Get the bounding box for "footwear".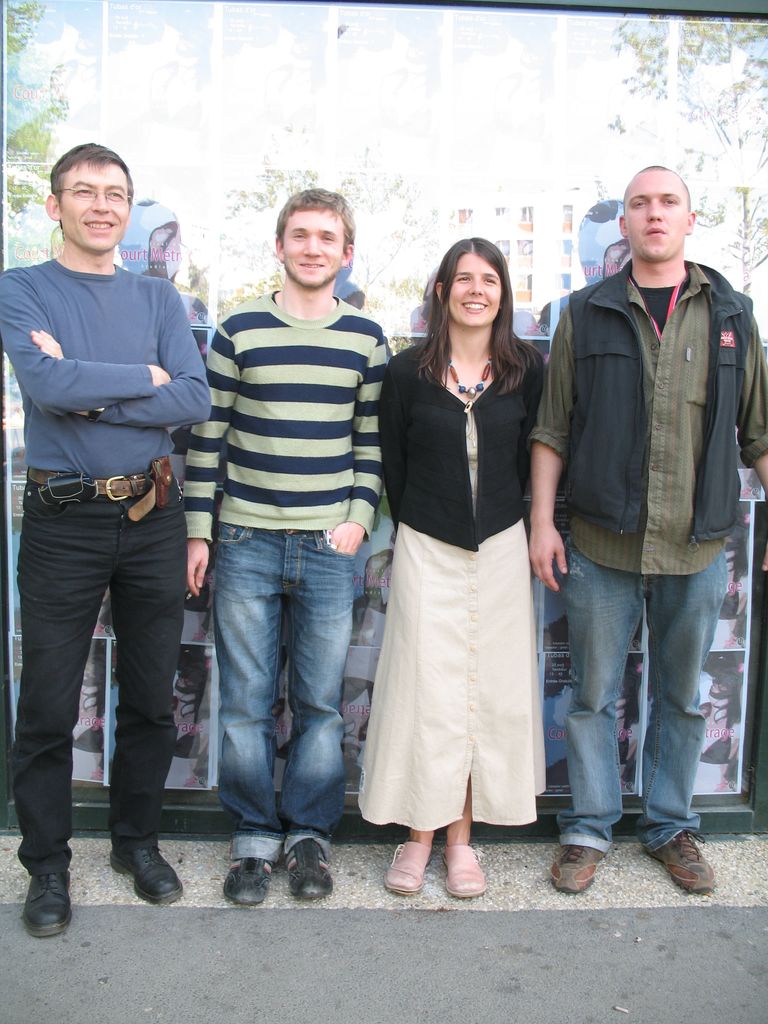
221 855 279 906.
